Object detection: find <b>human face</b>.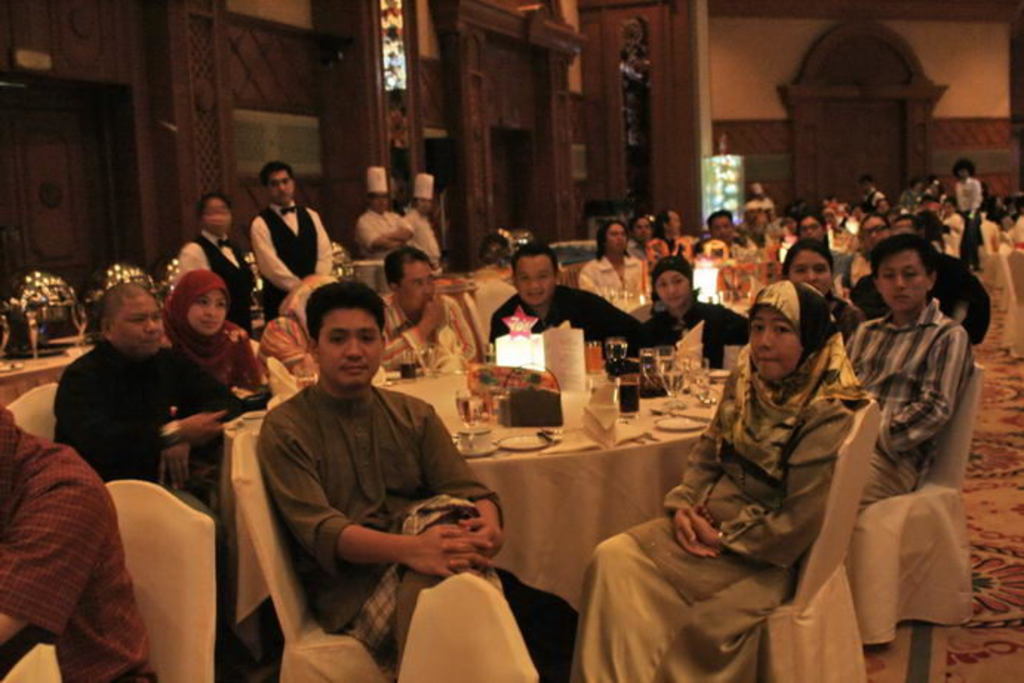
(664,209,679,236).
